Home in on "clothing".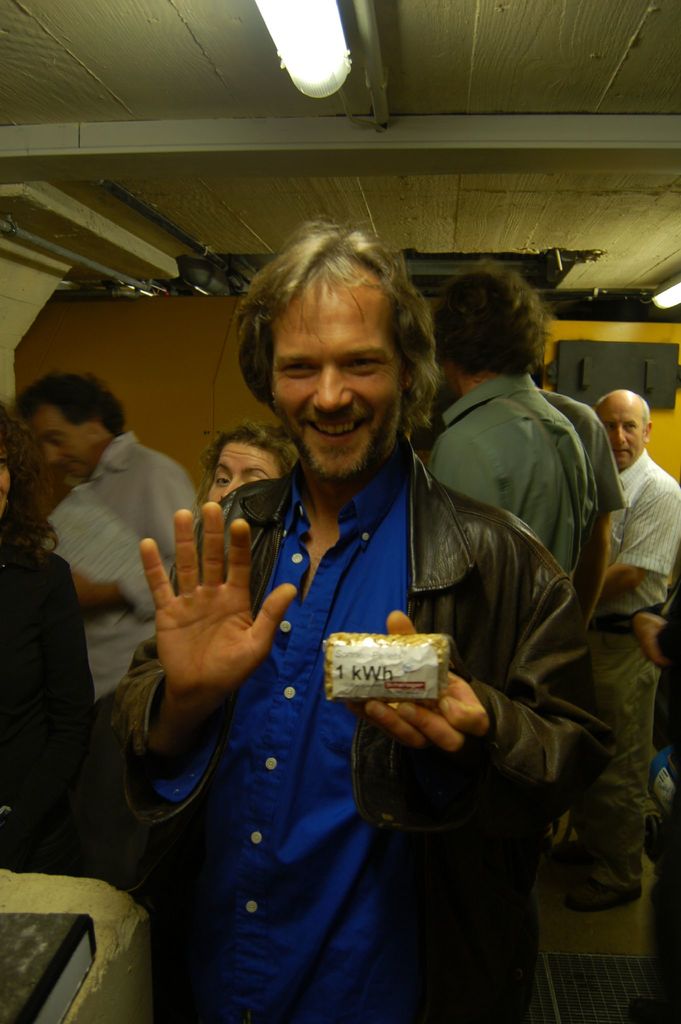
Homed in at l=576, t=444, r=680, b=895.
